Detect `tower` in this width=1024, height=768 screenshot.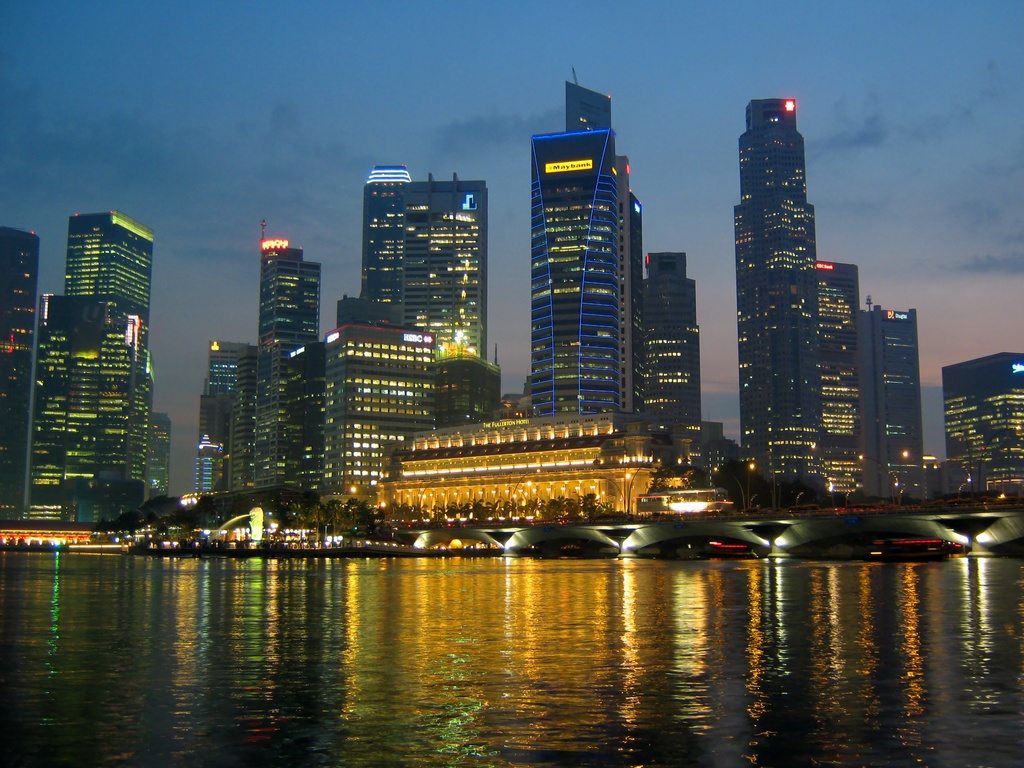
Detection: x1=737 y1=100 x2=829 y2=498.
